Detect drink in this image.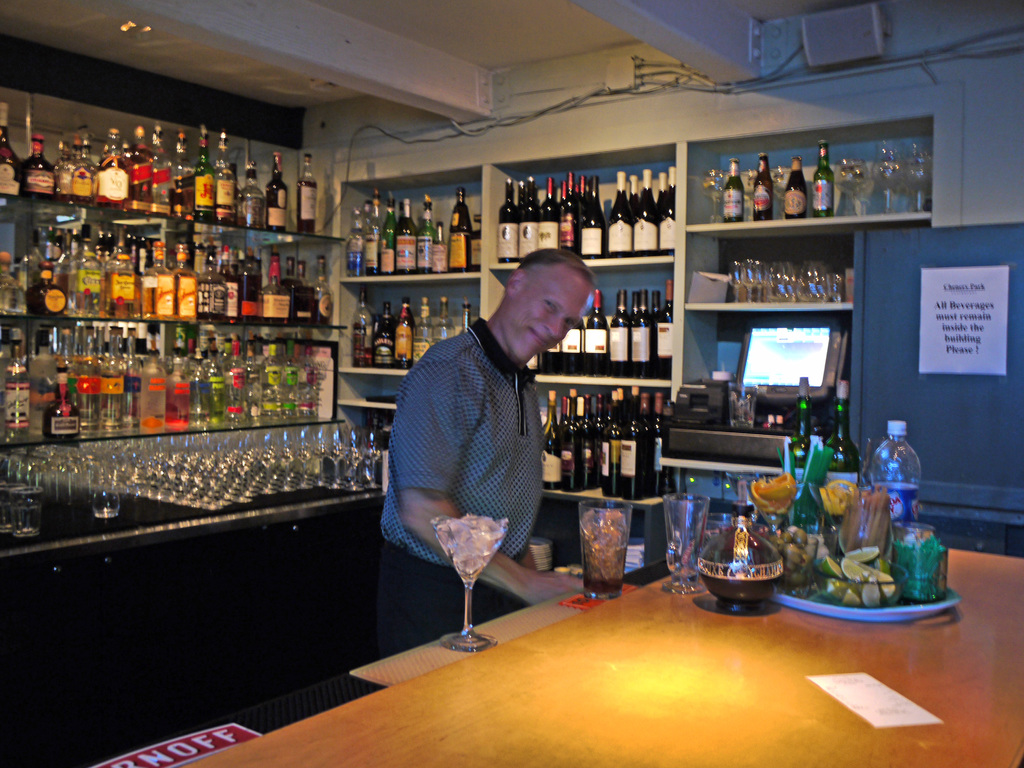
Detection: x1=282 y1=341 x2=298 y2=415.
